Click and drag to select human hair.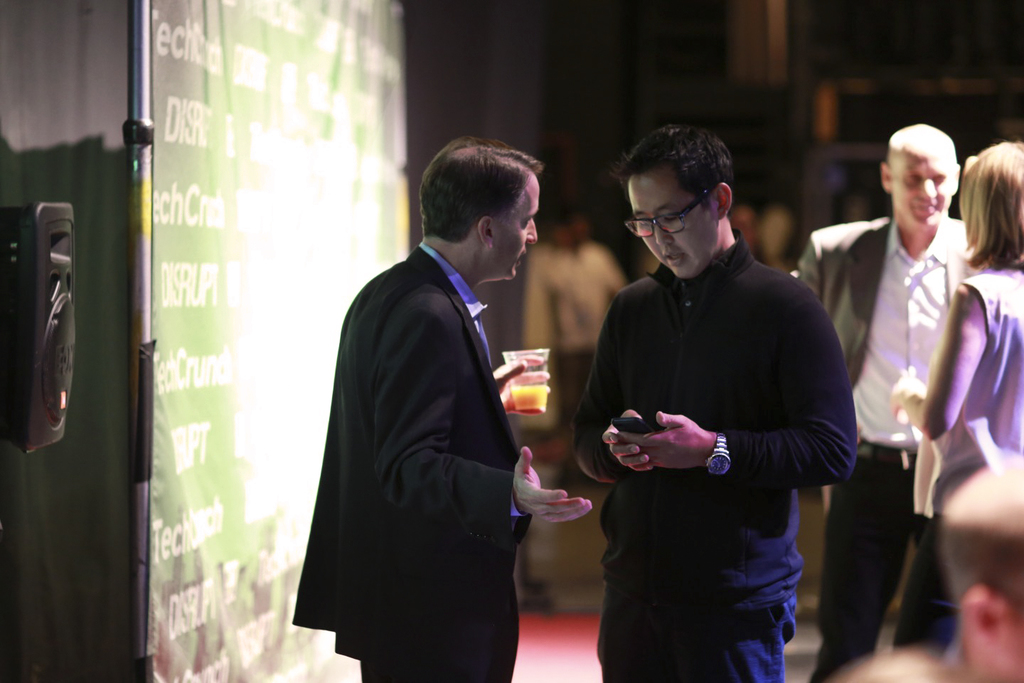
Selection: {"x1": 963, "y1": 142, "x2": 1023, "y2": 270}.
